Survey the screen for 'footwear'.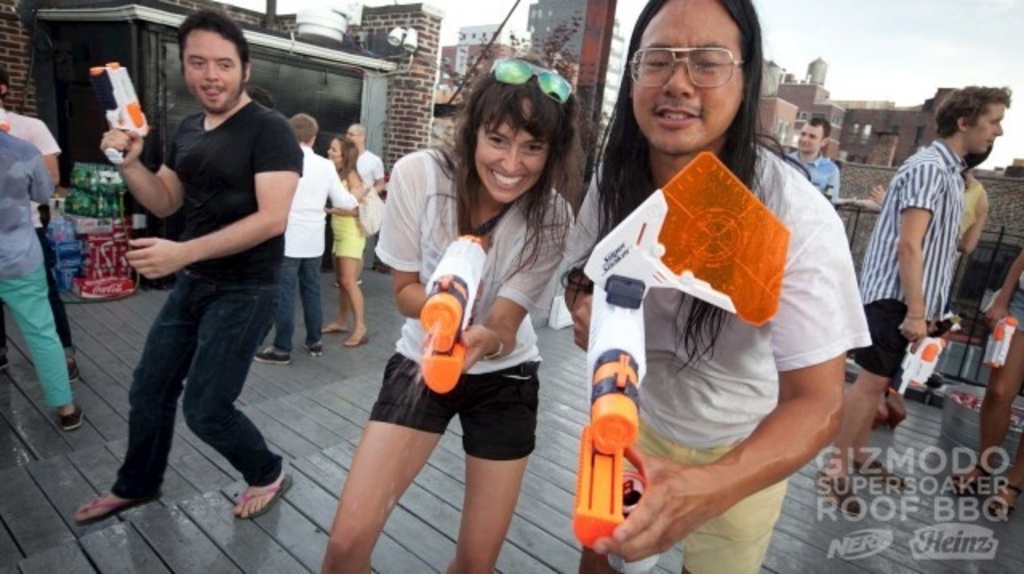
Survey found: l=232, t=467, r=293, b=521.
